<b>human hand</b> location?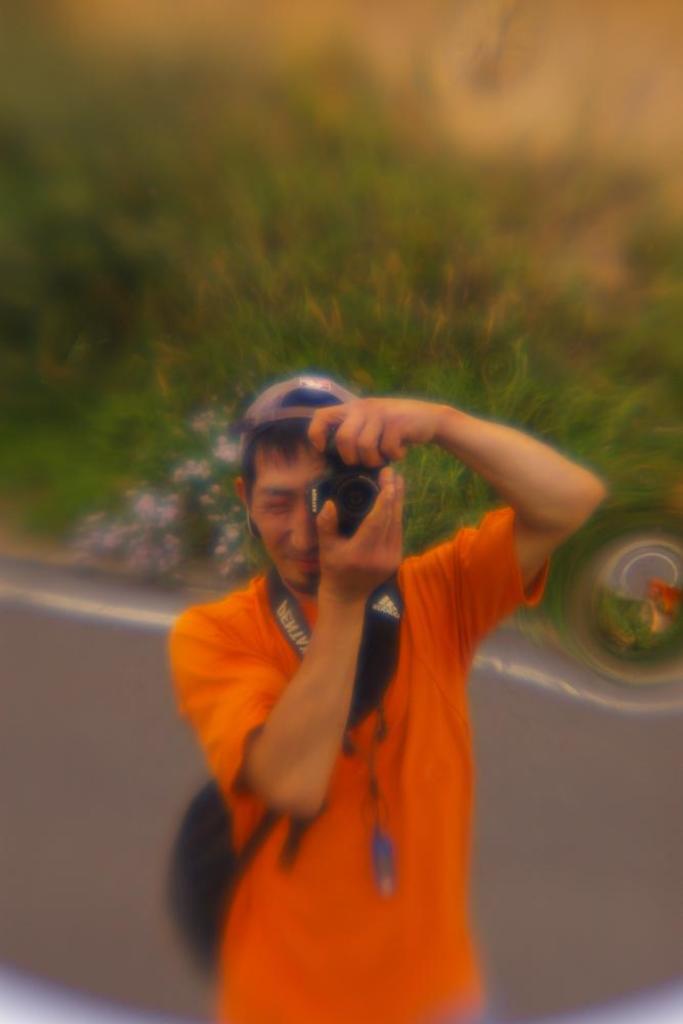
crop(305, 400, 445, 469)
